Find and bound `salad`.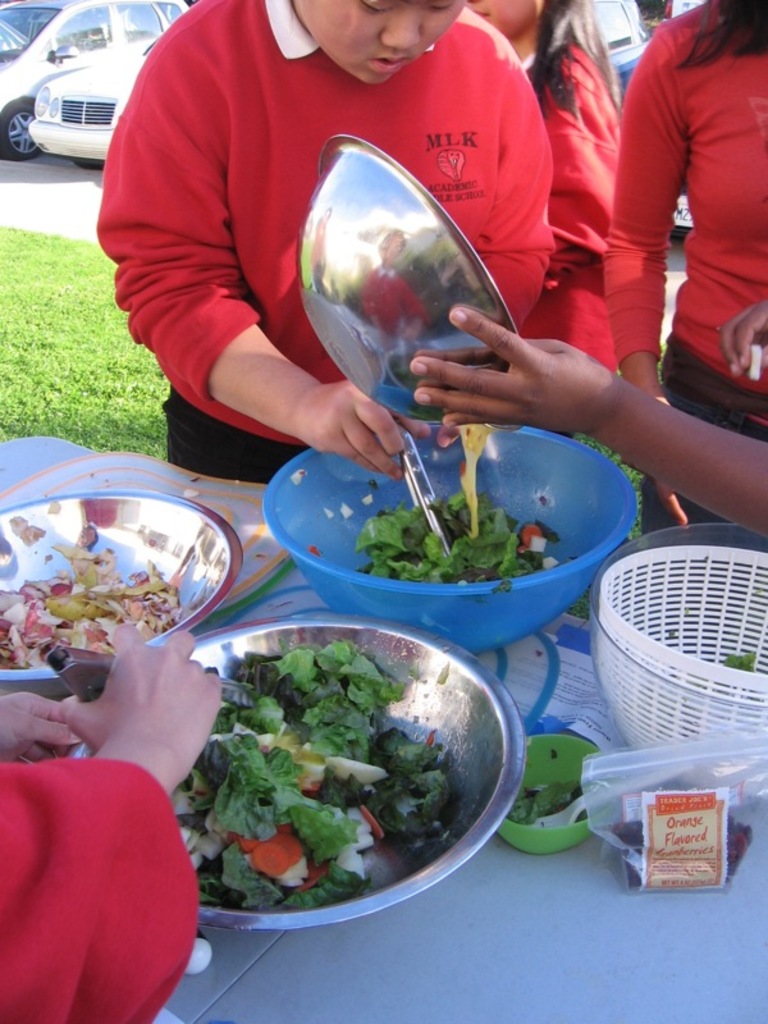
Bound: [0,522,191,666].
